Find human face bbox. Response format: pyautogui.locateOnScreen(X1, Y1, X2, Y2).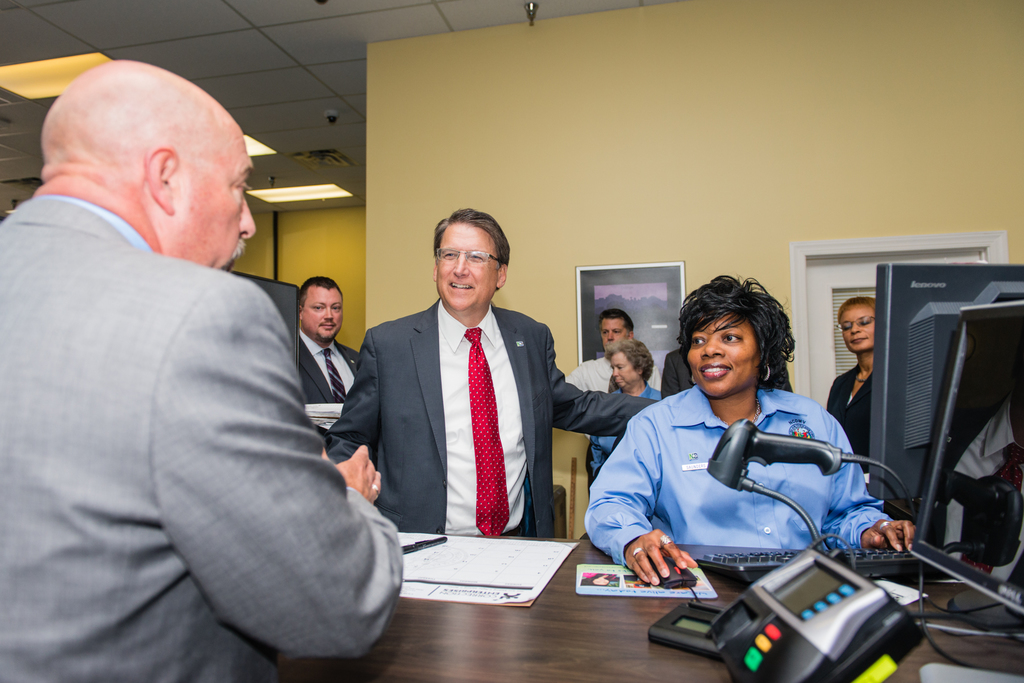
pyautogui.locateOnScreen(600, 319, 627, 350).
